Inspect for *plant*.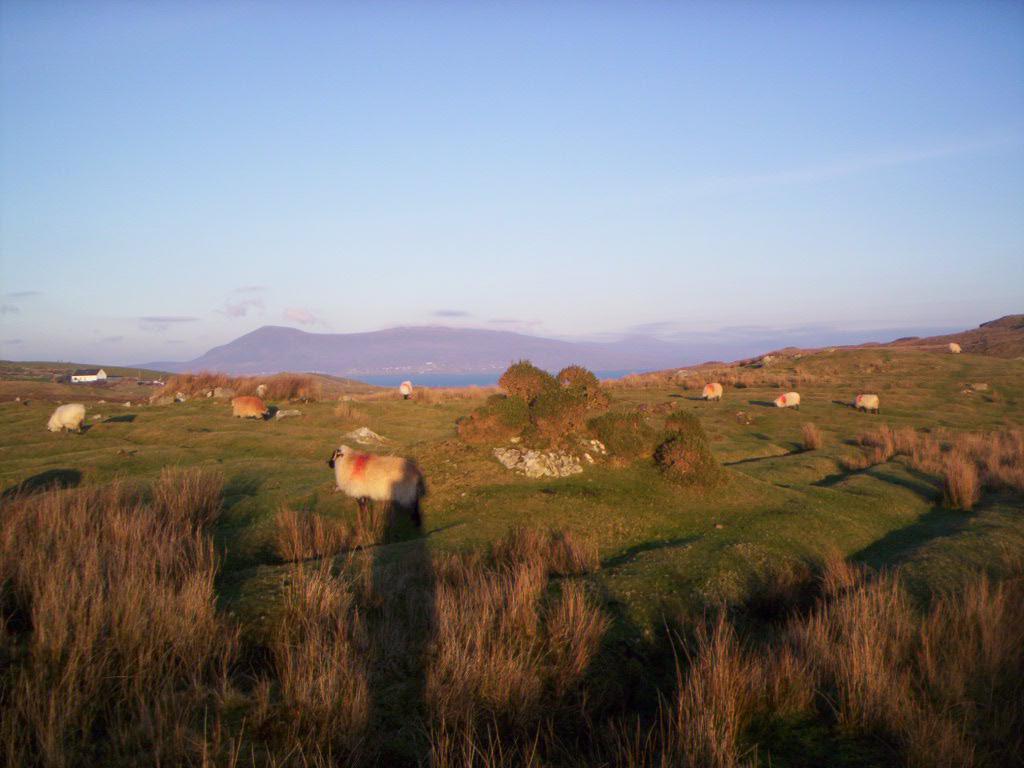
Inspection: 801/424/821/452.
